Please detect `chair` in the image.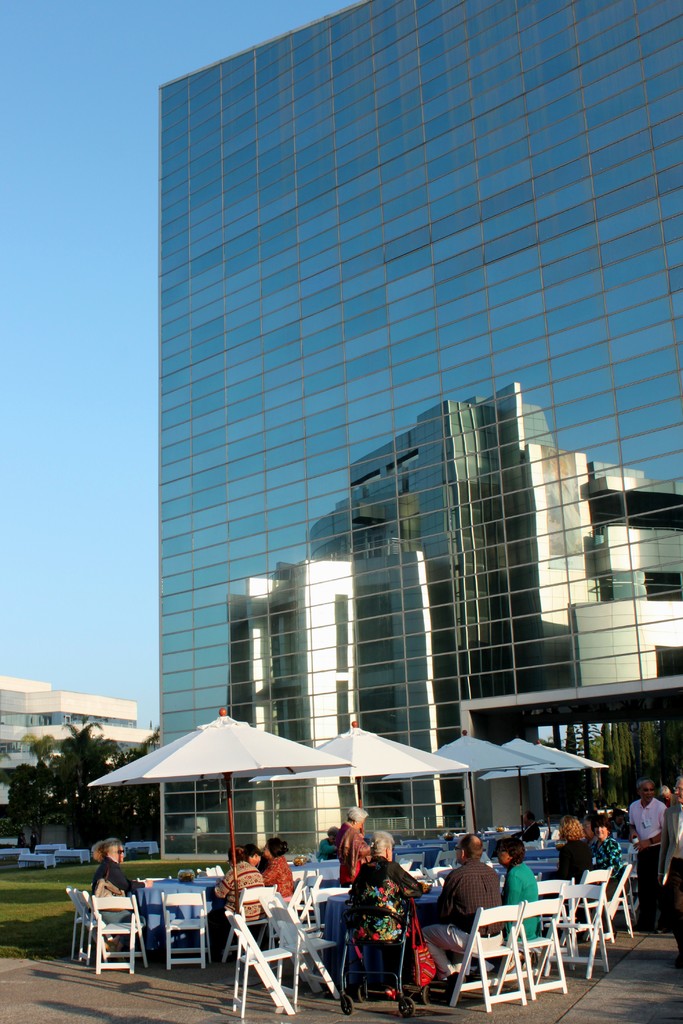
x1=420 y1=903 x2=526 y2=1018.
